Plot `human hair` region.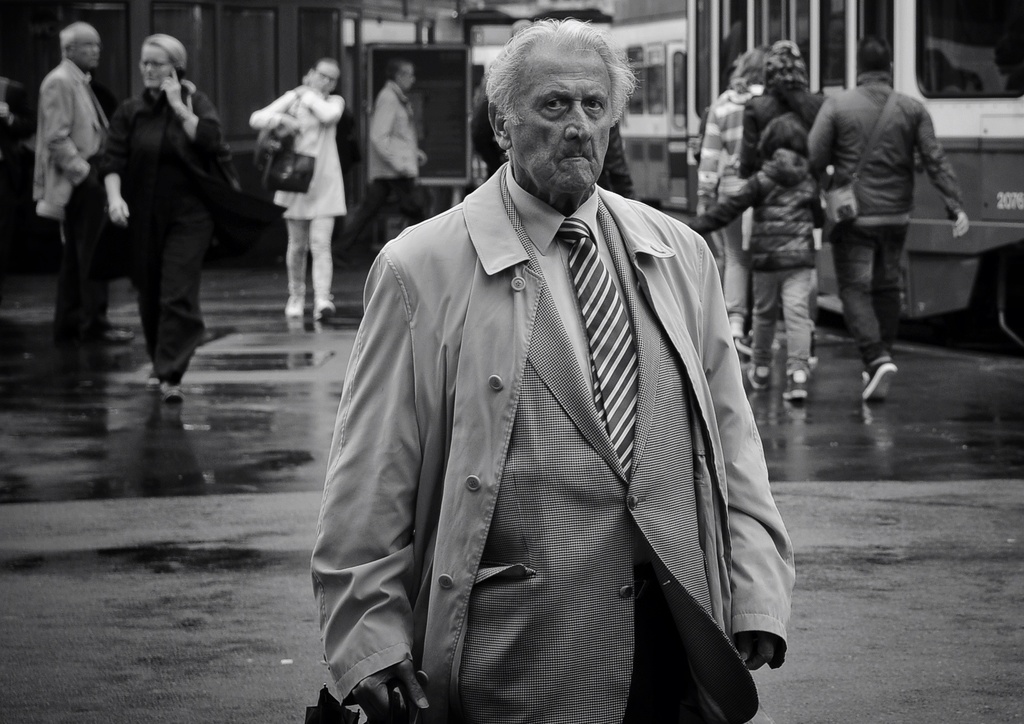
Plotted at [left=726, top=35, right=768, bottom=92].
